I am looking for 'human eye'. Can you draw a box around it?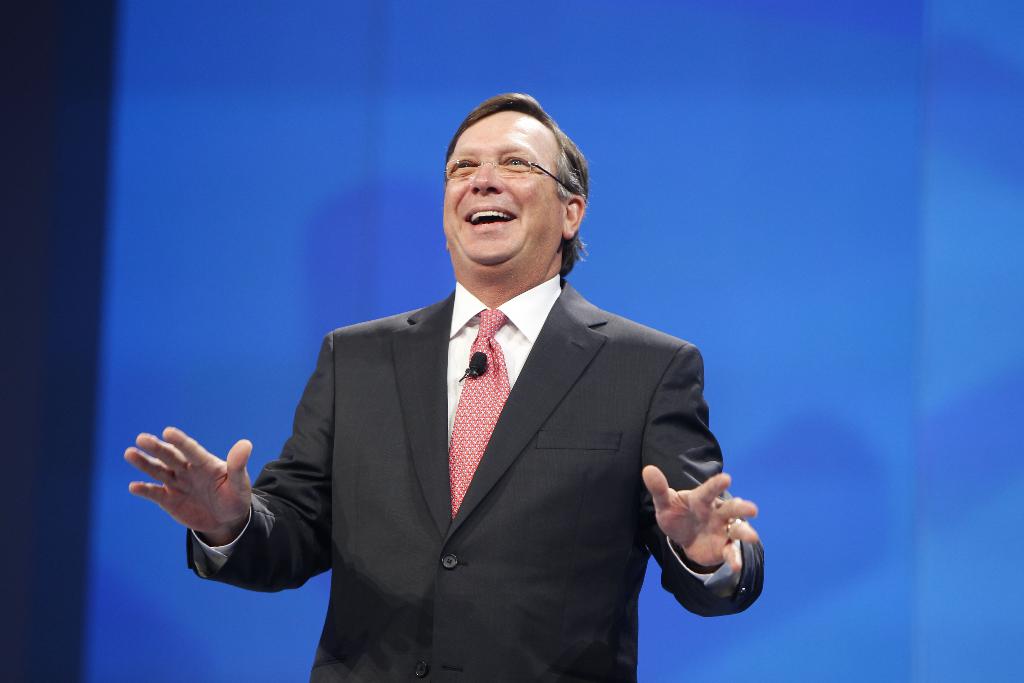
Sure, the bounding box is 500,158,527,164.
